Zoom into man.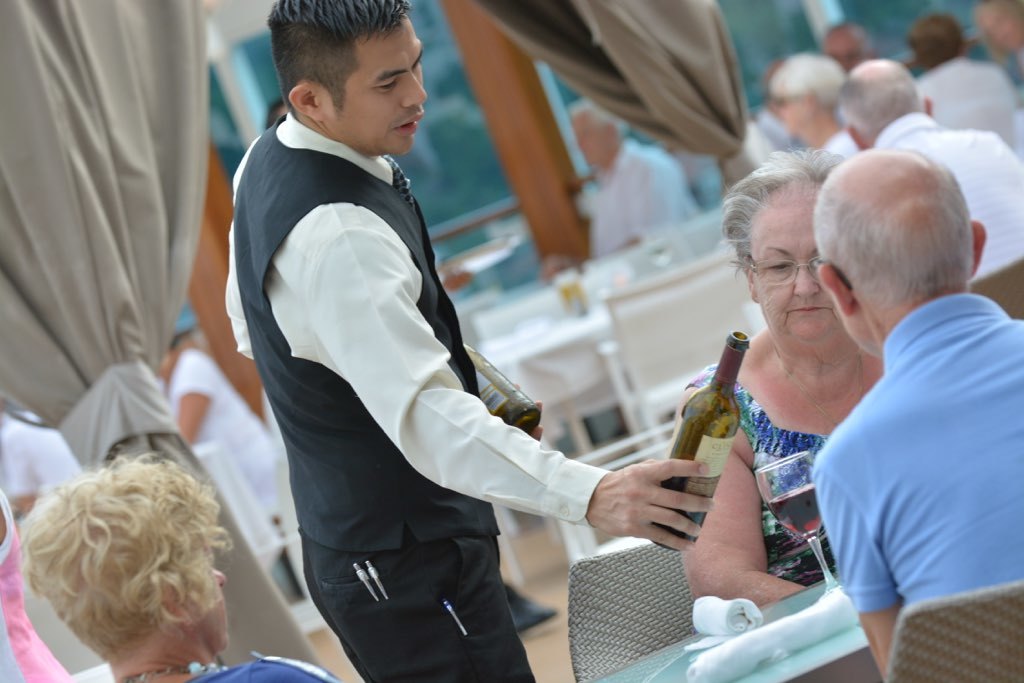
Zoom target: x1=226 y1=0 x2=711 y2=682.
